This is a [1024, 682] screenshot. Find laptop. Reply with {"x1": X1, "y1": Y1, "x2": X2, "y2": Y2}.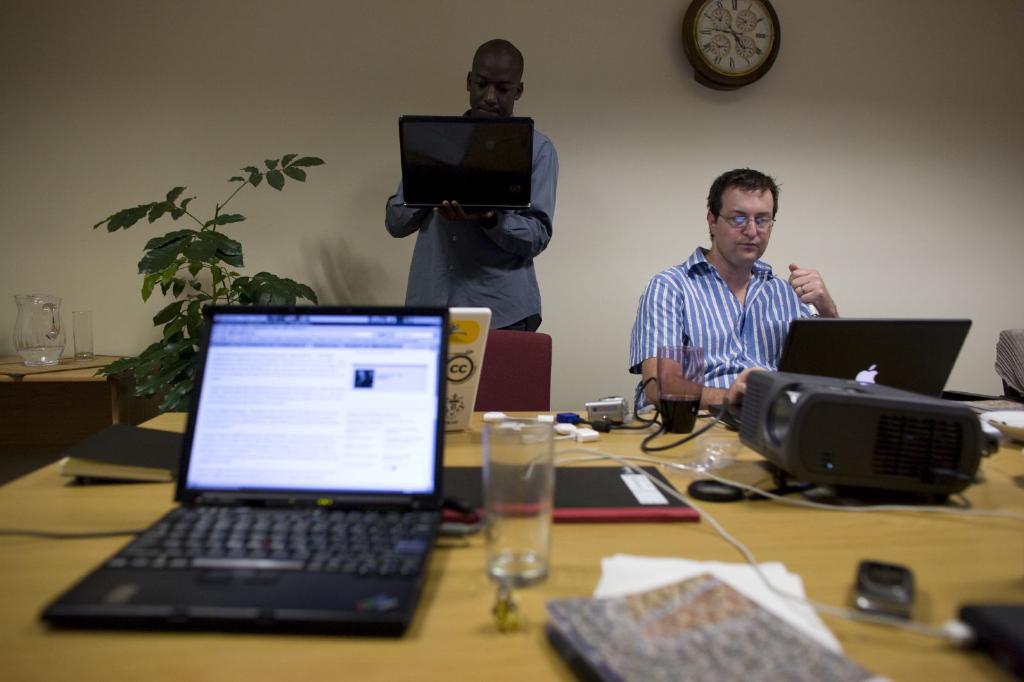
{"x1": 45, "y1": 305, "x2": 474, "y2": 648}.
